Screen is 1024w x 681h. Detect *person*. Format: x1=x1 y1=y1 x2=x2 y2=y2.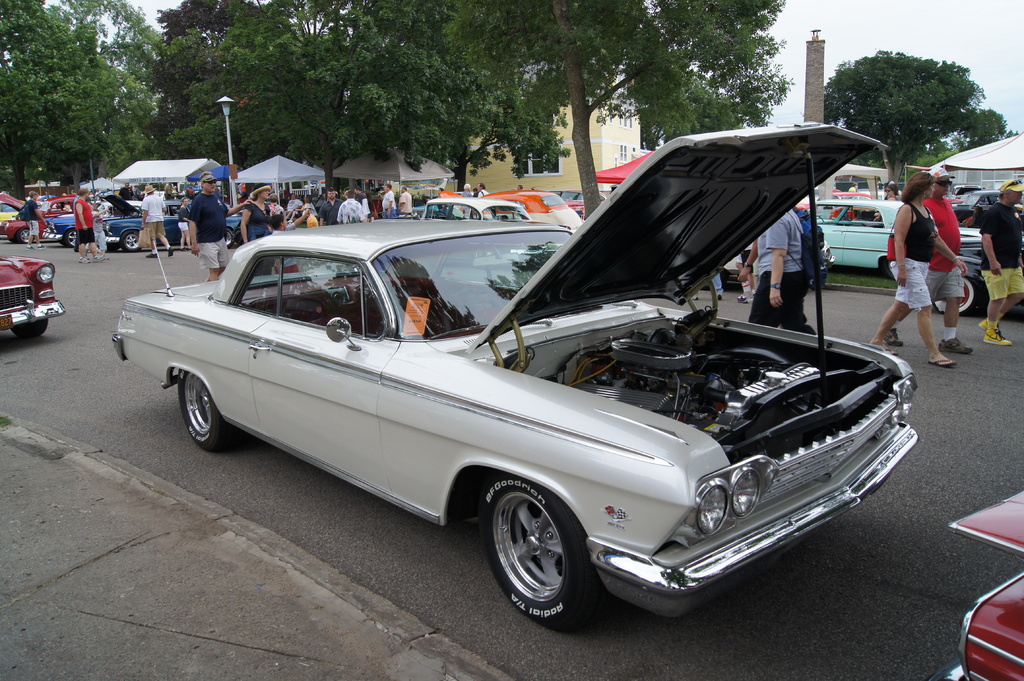
x1=184 y1=173 x2=244 y2=279.
